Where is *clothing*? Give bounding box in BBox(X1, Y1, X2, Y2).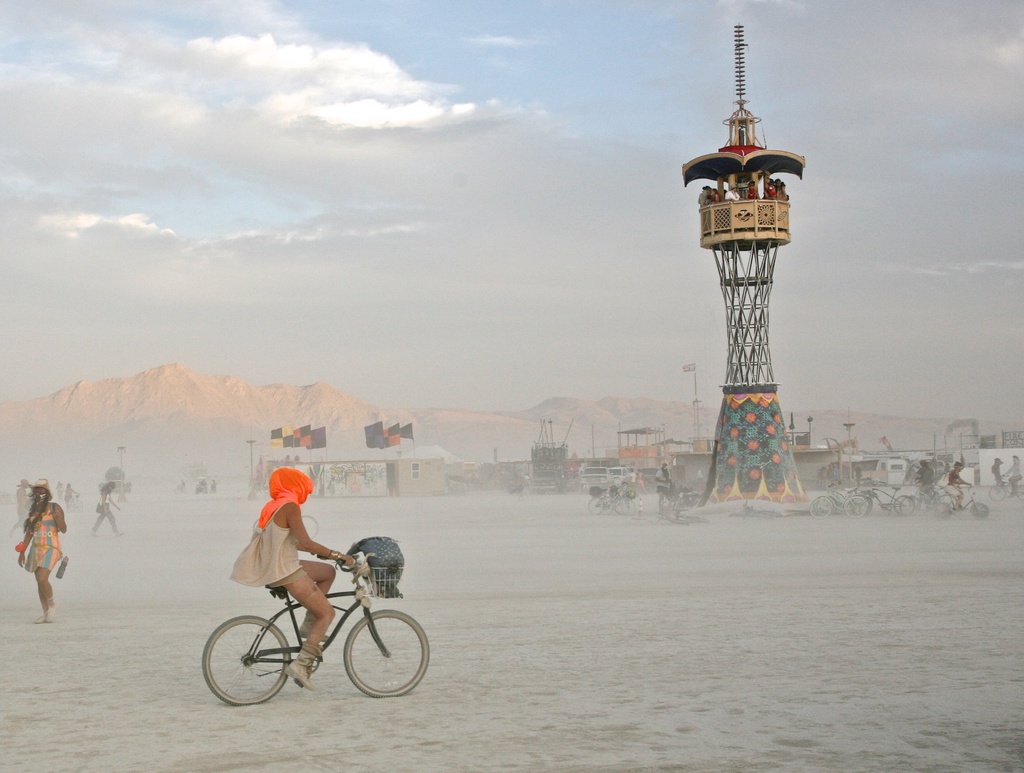
BBox(628, 473, 632, 482).
